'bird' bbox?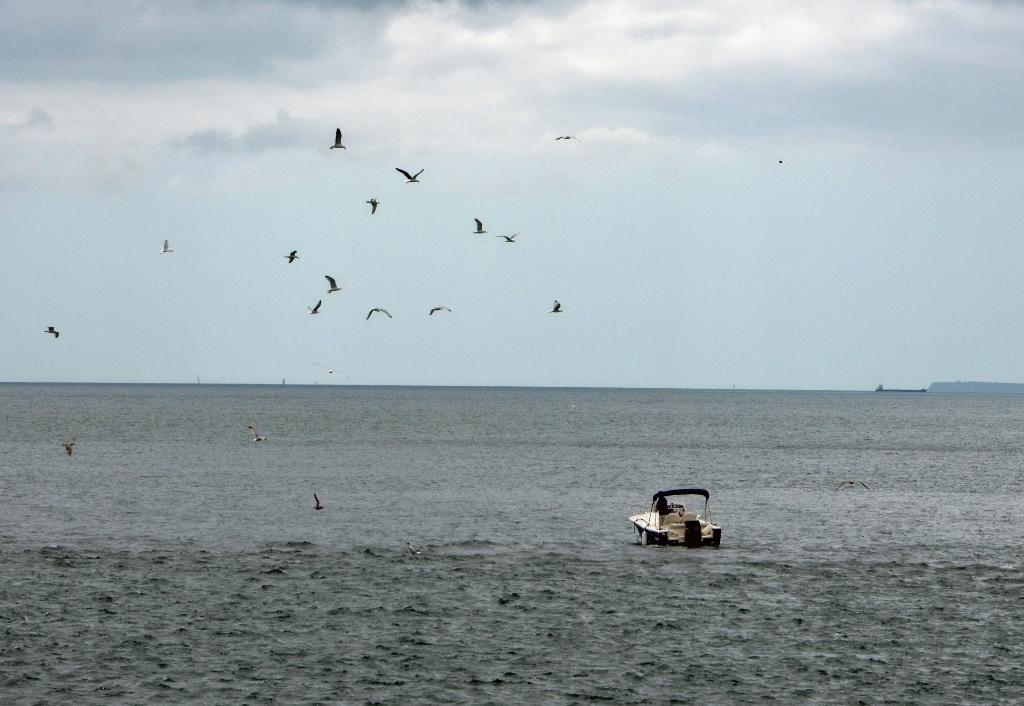
bbox=(285, 246, 299, 264)
